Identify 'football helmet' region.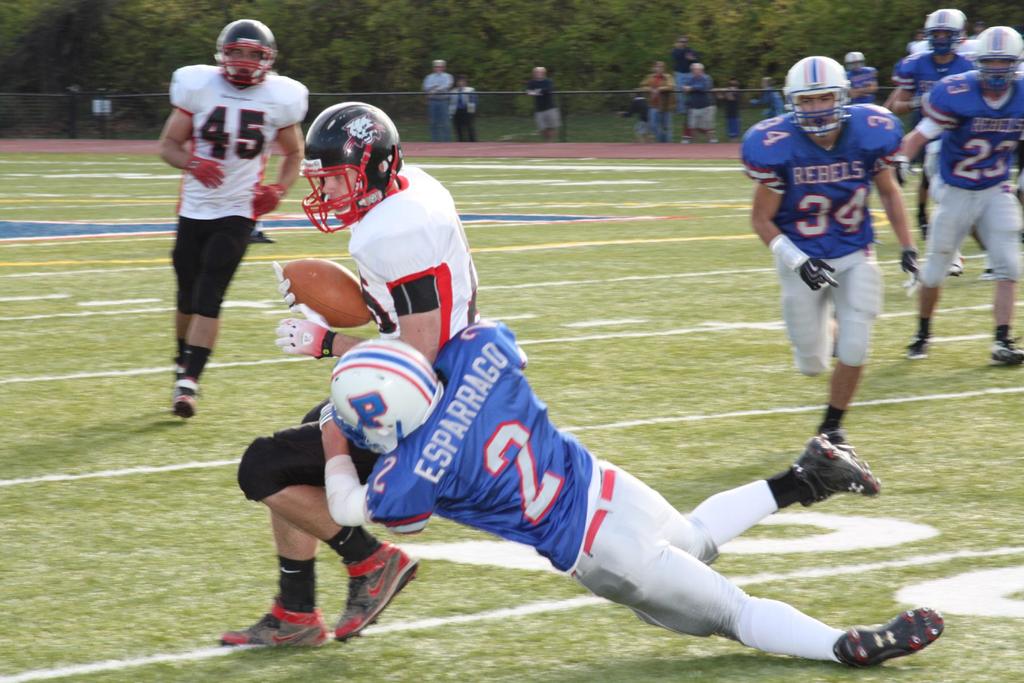
Region: region(967, 27, 1023, 89).
